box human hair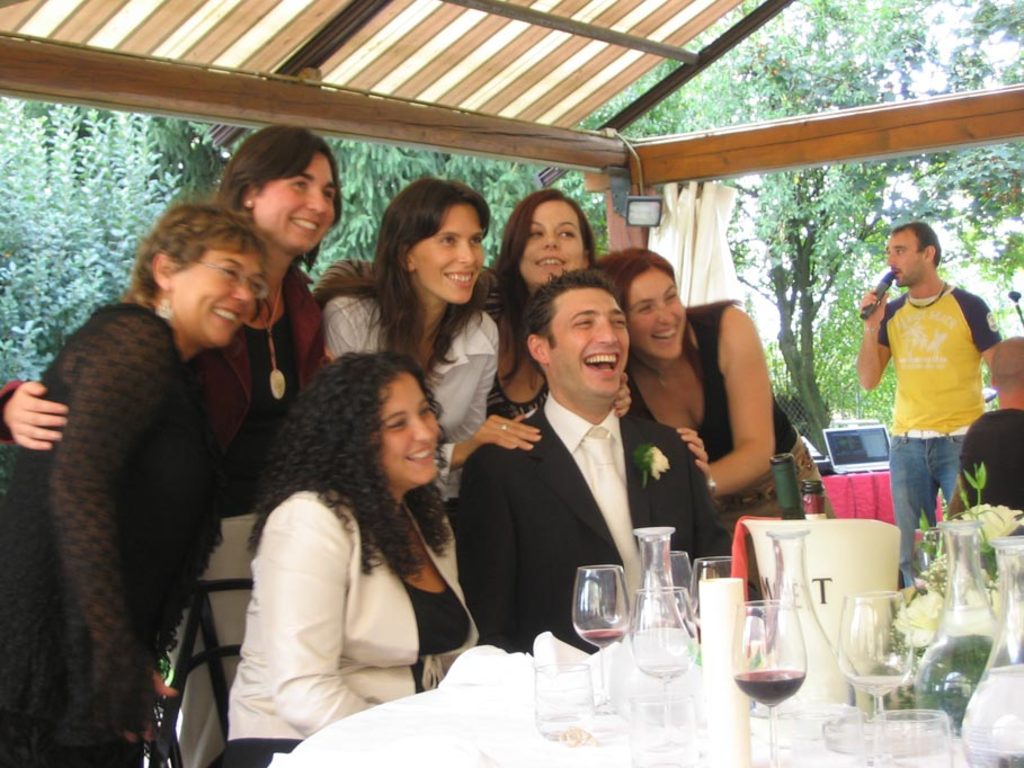
Rect(523, 265, 624, 361)
